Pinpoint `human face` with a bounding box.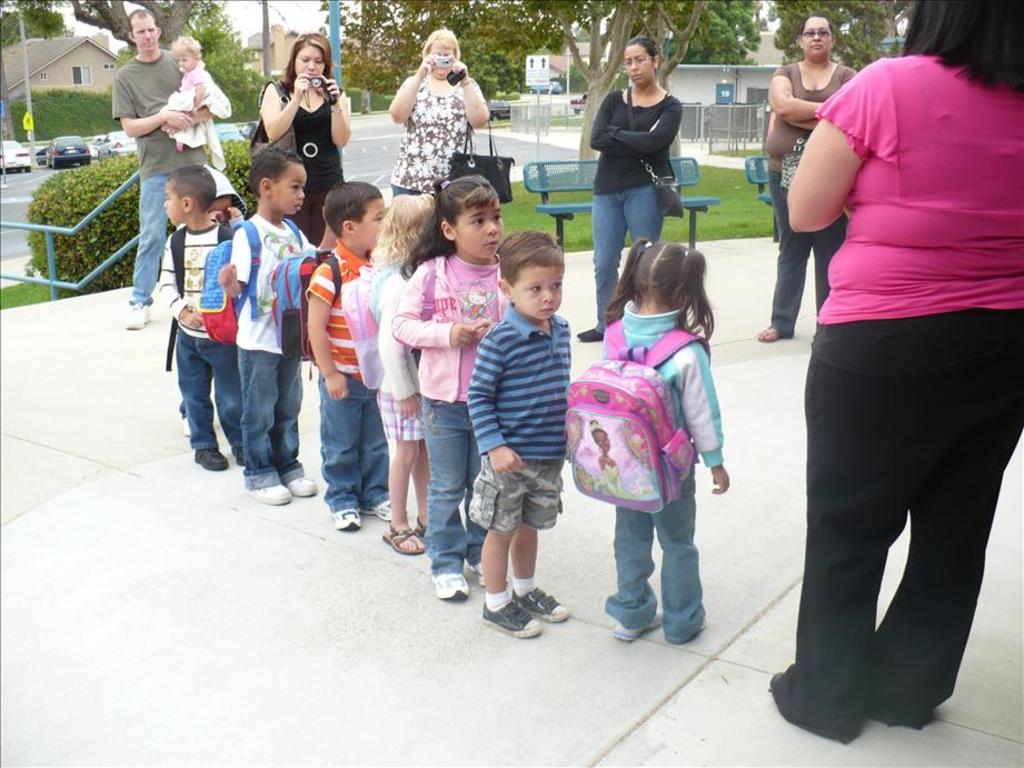
513, 263, 561, 320.
